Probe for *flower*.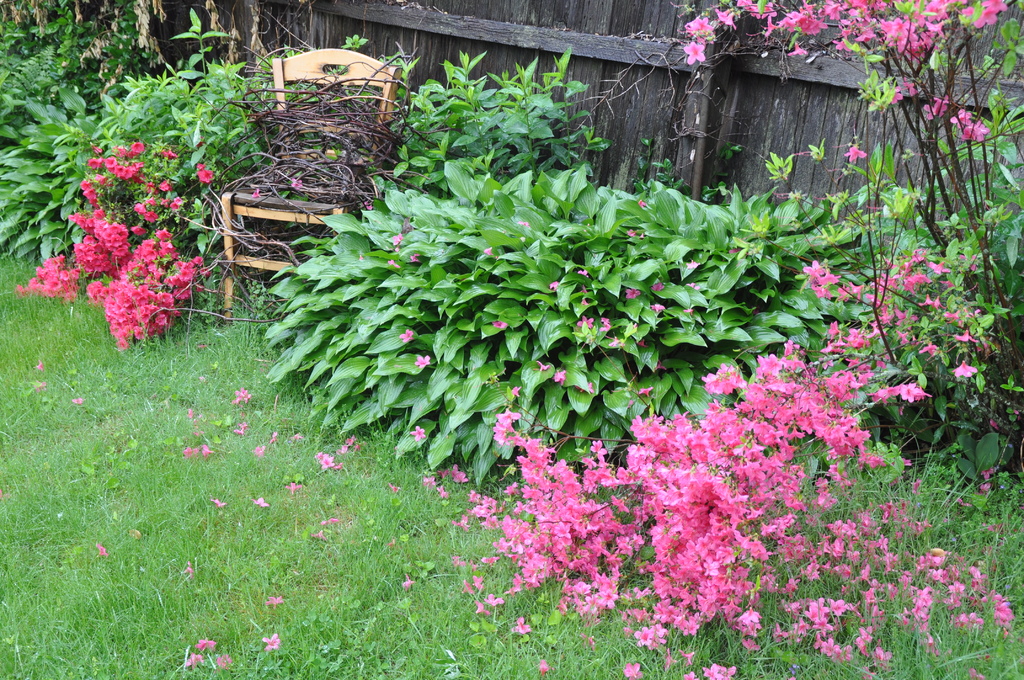
Probe result: box=[35, 360, 47, 373].
